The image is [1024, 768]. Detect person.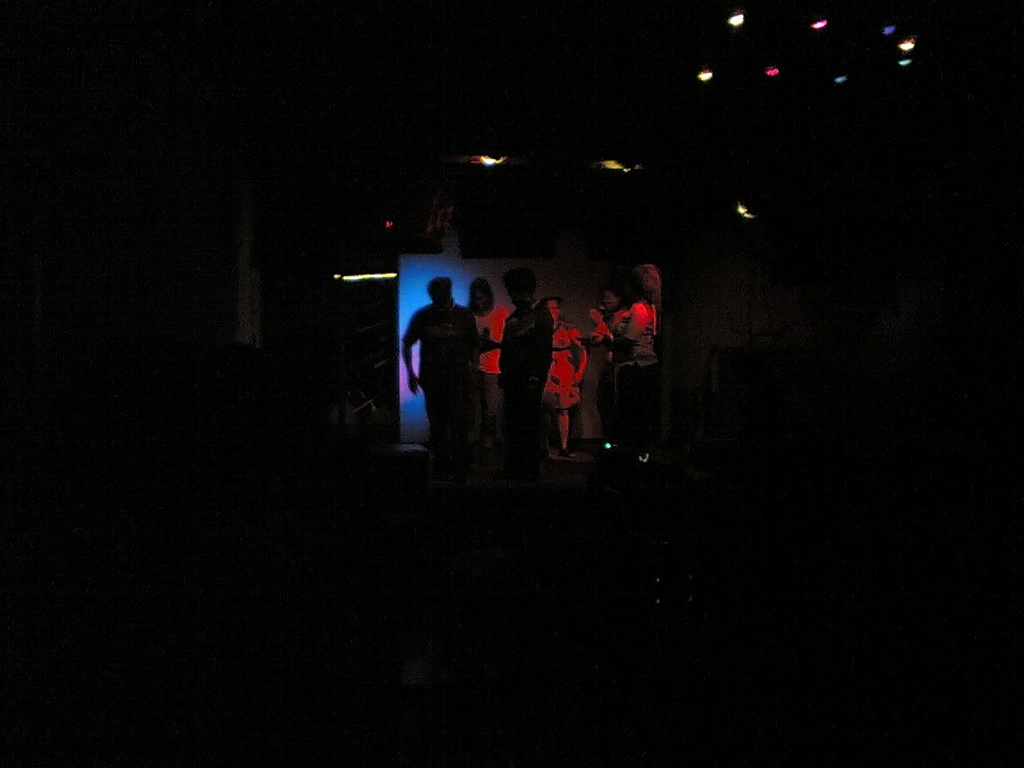
Detection: <box>403,263,491,475</box>.
